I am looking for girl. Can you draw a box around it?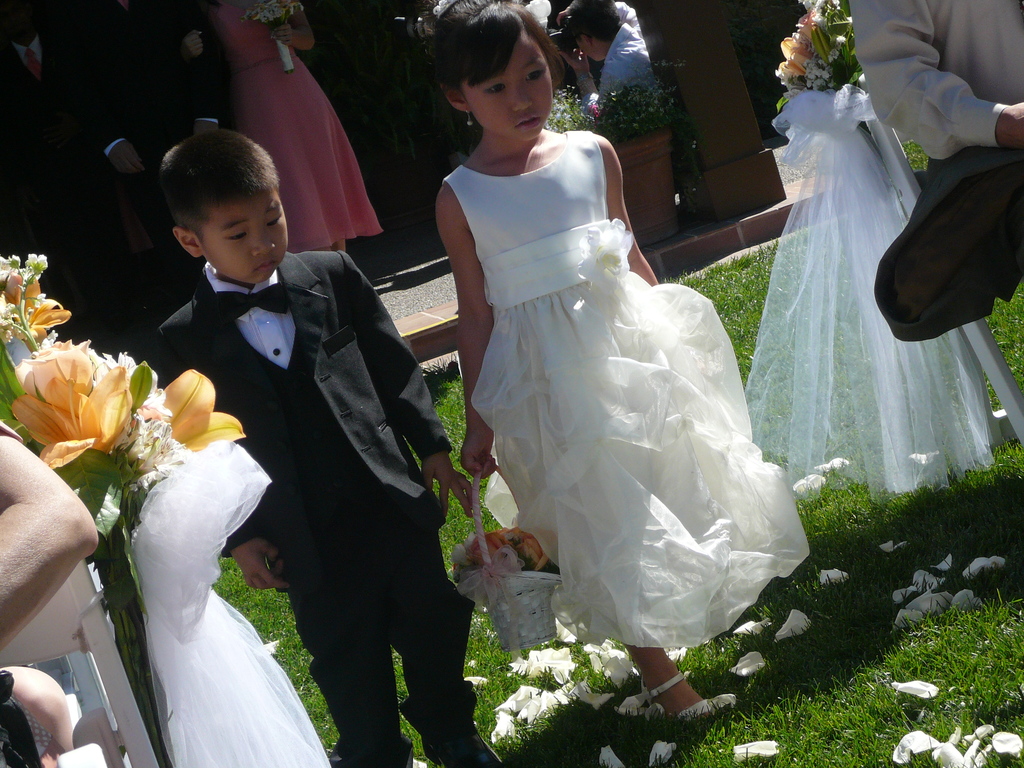
Sure, the bounding box is 410 0 810 717.
